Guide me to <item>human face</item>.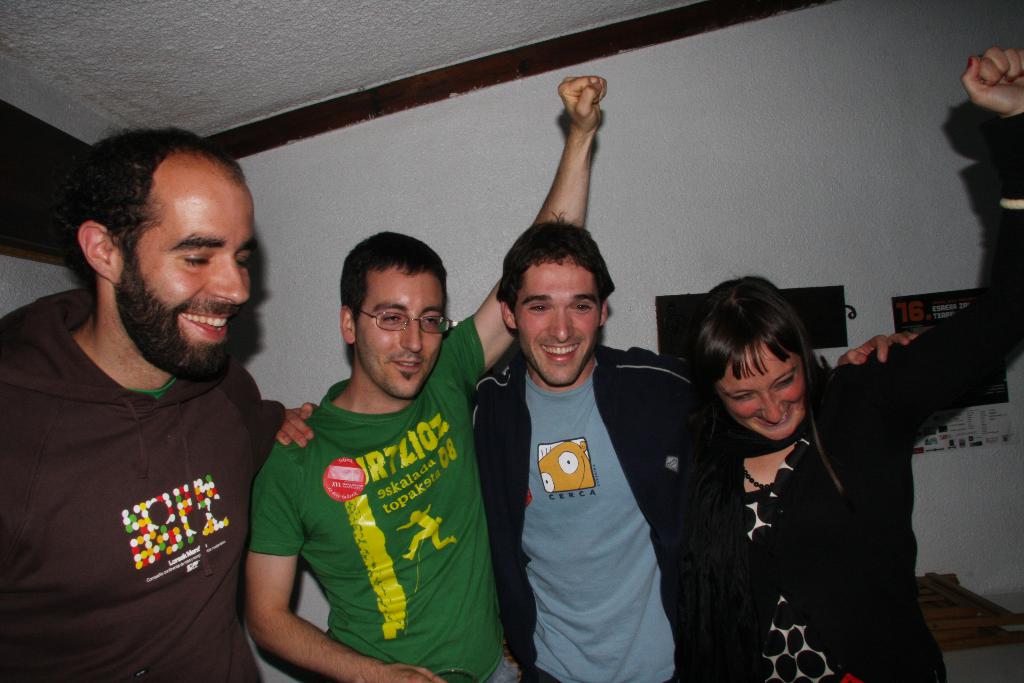
Guidance: [left=136, top=197, right=253, bottom=364].
